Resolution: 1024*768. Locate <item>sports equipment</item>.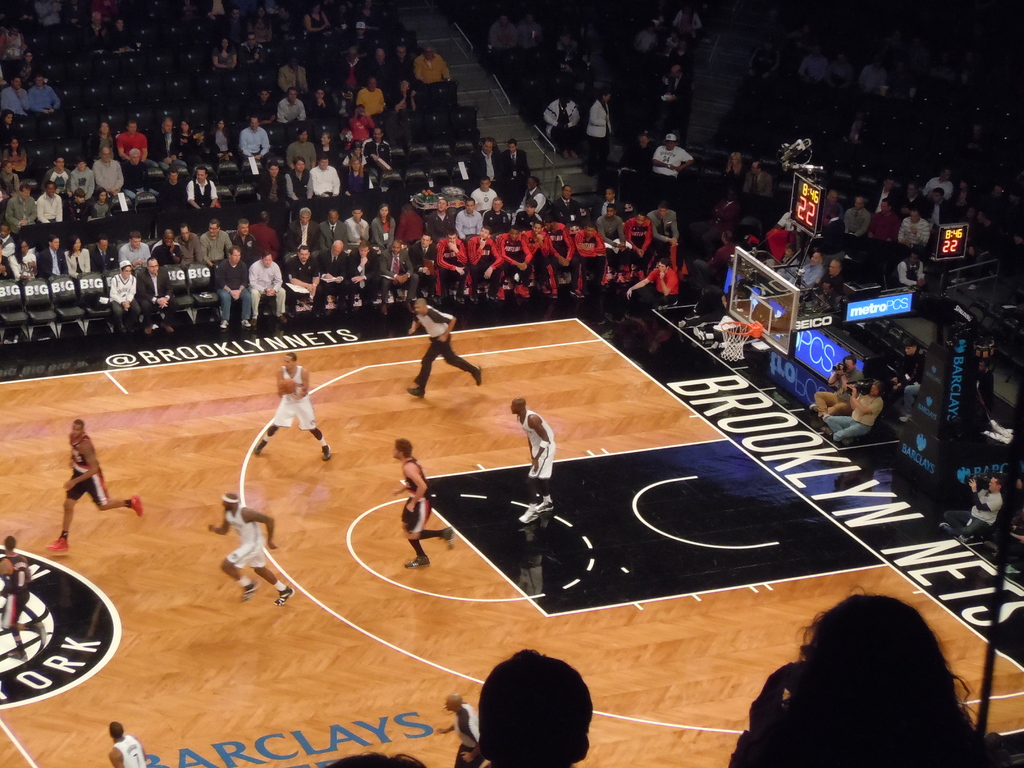
bbox=(241, 585, 257, 601).
